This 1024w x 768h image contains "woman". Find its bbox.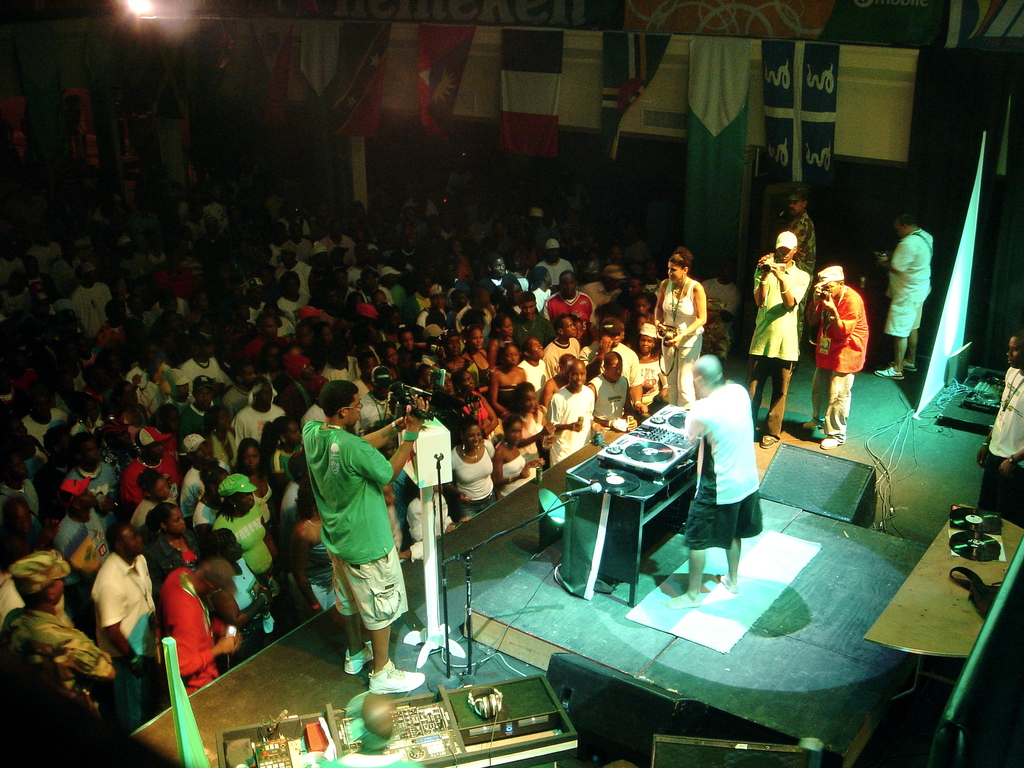
{"x1": 466, "y1": 322, "x2": 504, "y2": 399}.
